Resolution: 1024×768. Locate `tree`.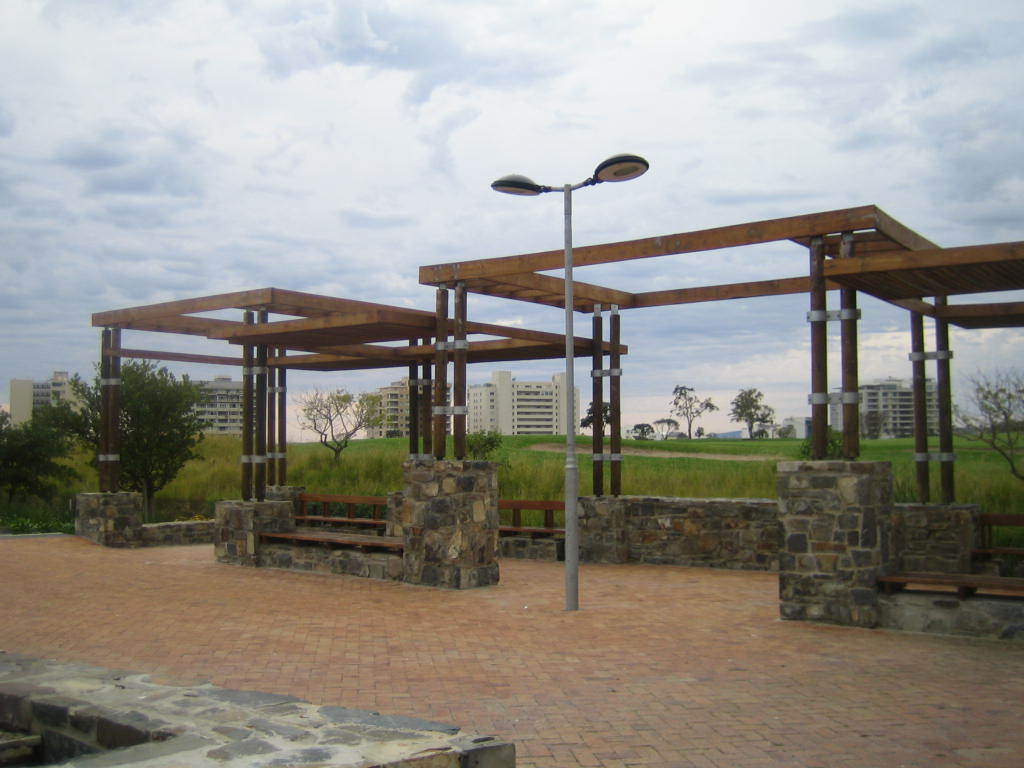
656, 415, 682, 435.
